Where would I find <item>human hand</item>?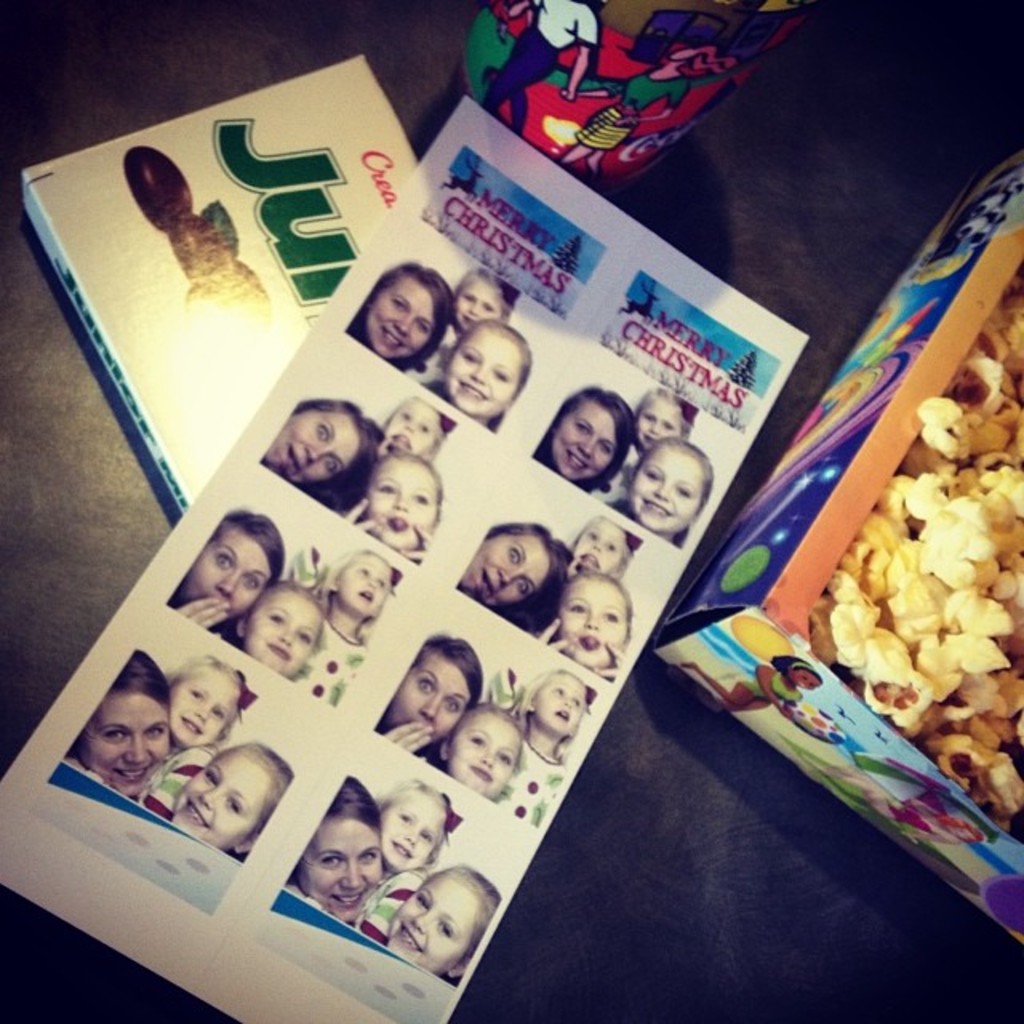
At <bbox>342, 496, 387, 536</bbox>.
